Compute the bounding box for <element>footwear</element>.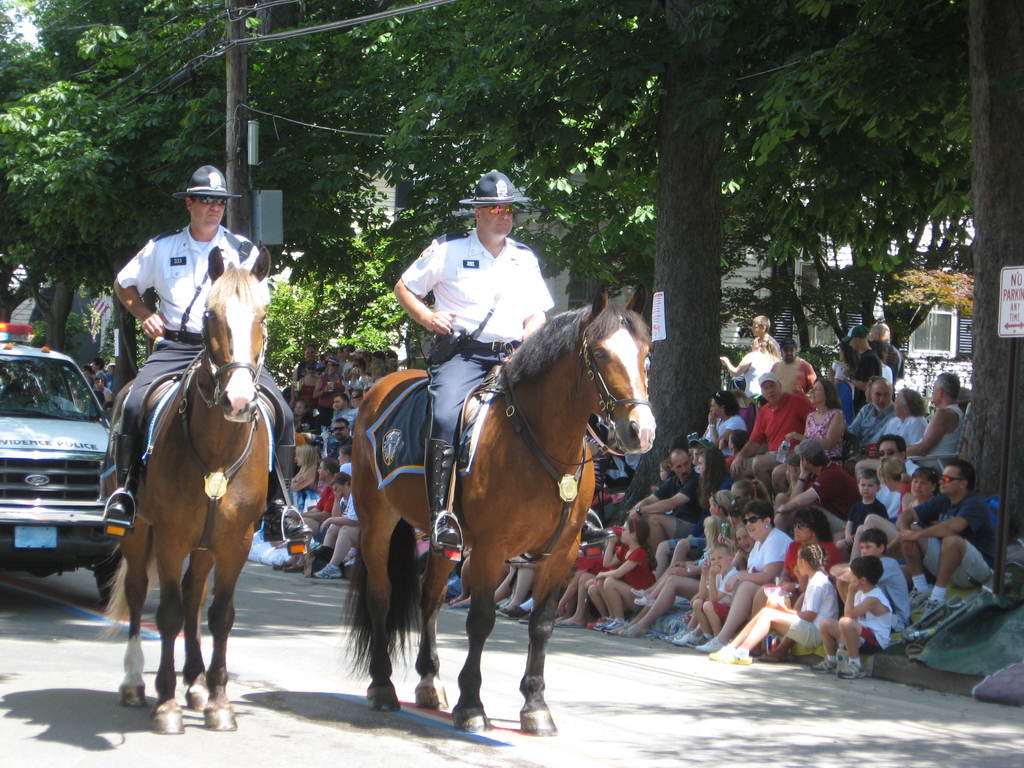
910/588/931/610.
